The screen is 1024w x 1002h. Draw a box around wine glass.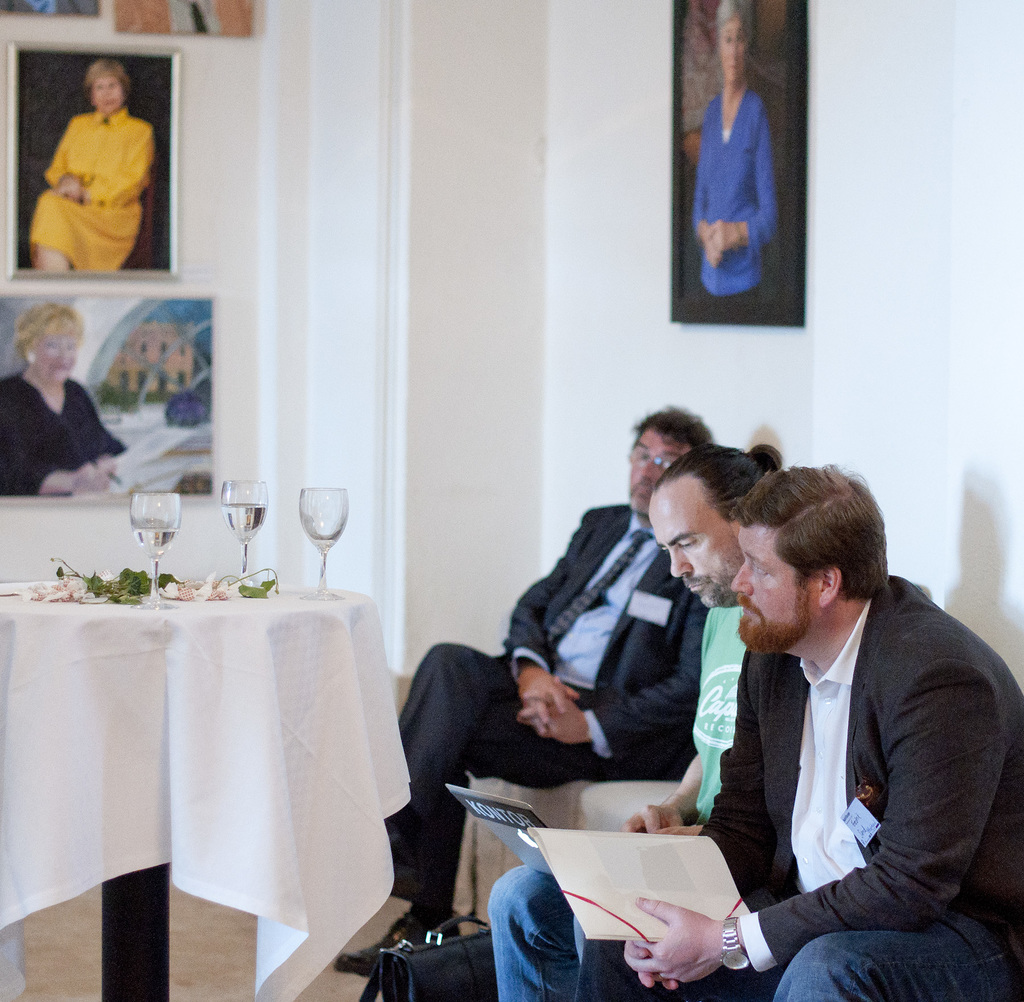
<box>127,488,181,612</box>.
